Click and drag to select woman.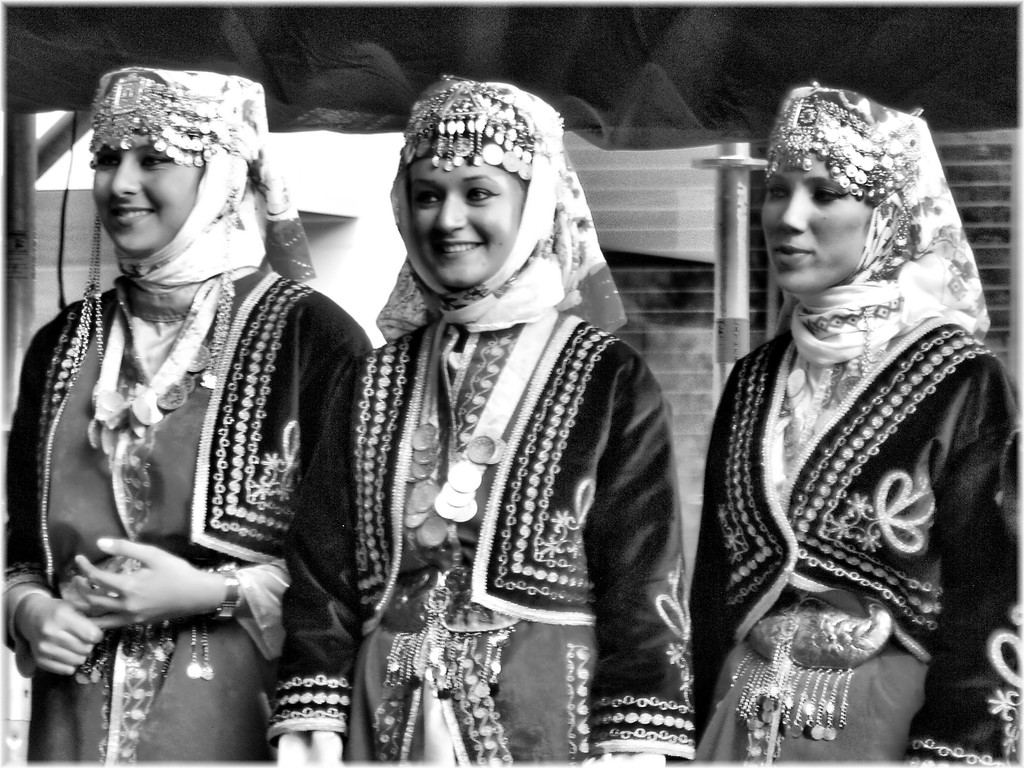
Selection: [292, 82, 692, 742].
